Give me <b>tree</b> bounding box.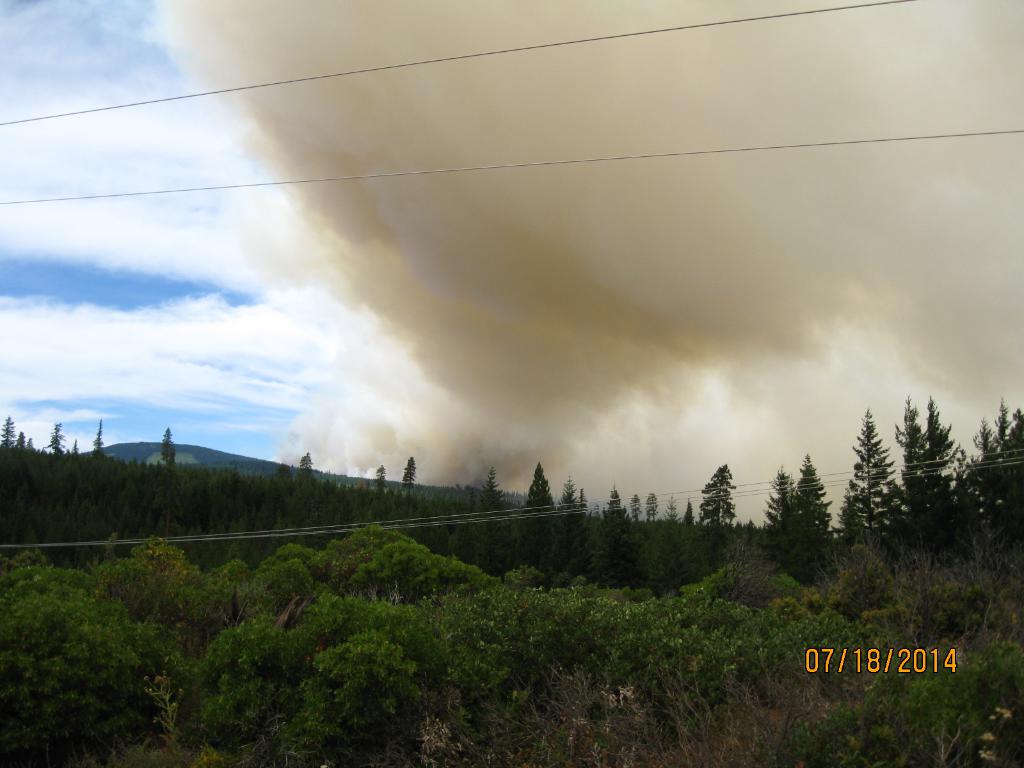
box=[779, 454, 850, 572].
